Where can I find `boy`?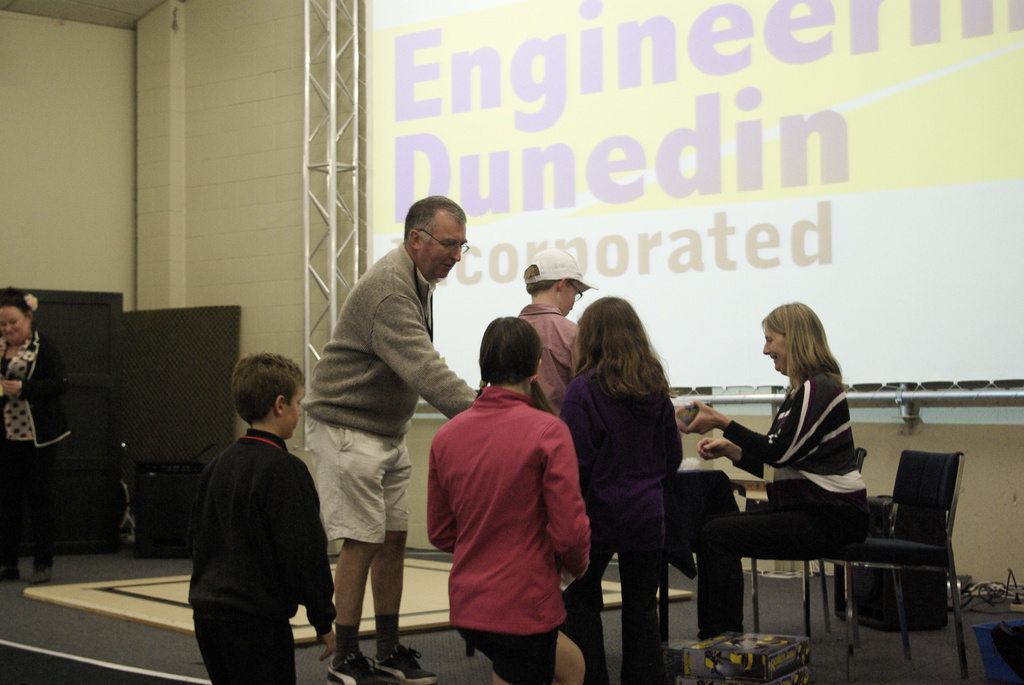
You can find it at <region>507, 255, 586, 407</region>.
